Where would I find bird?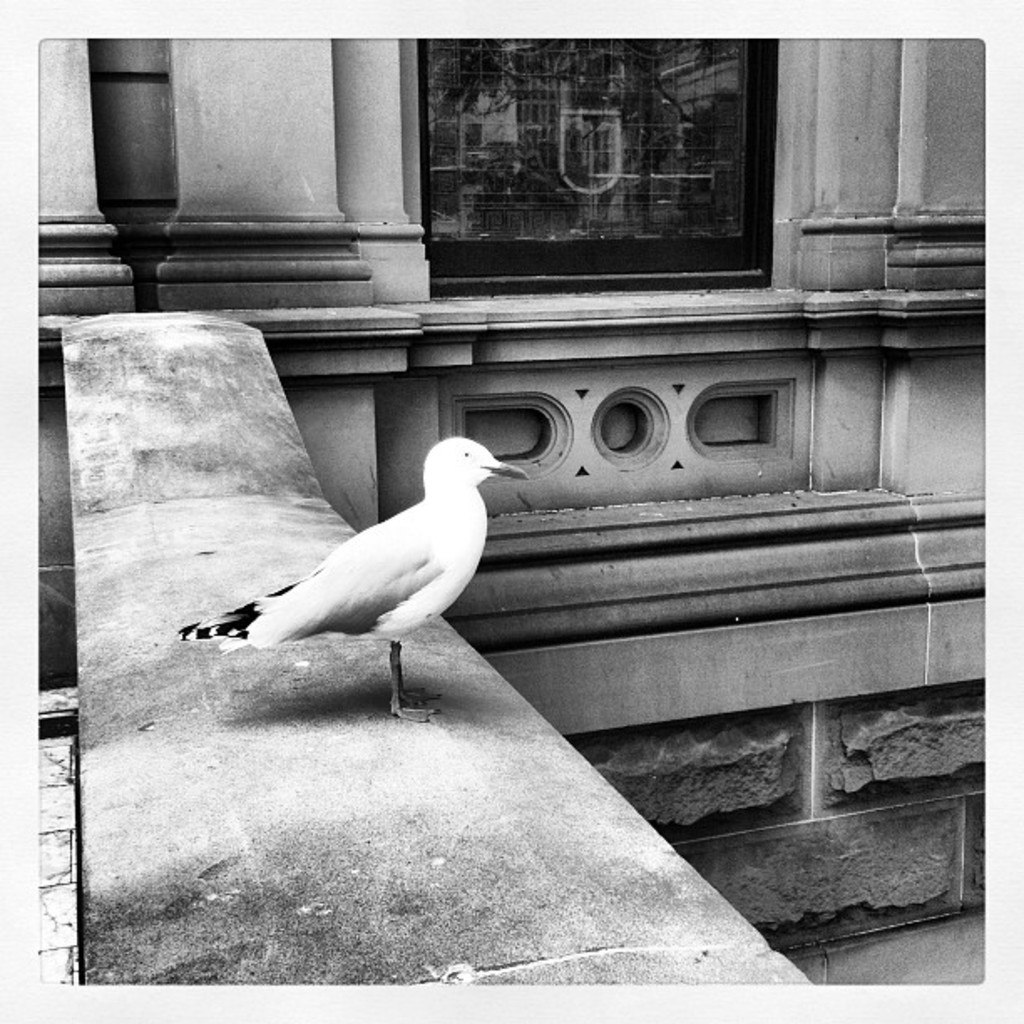
At 187 433 542 718.
